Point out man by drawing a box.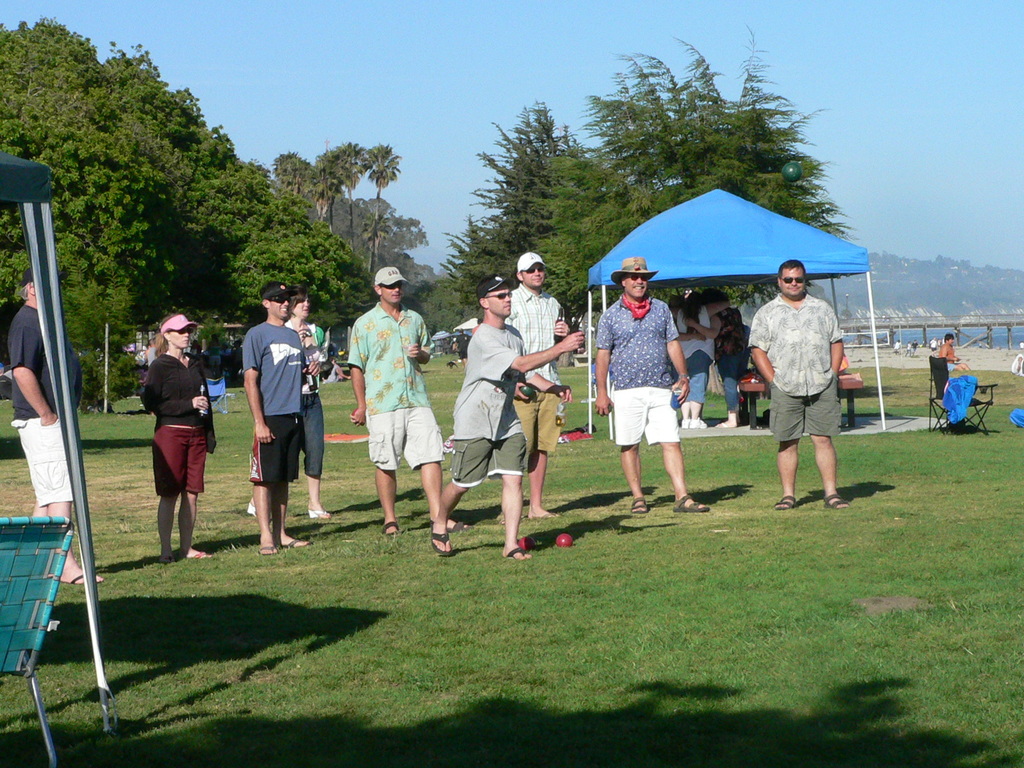
detection(10, 266, 108, 585).
